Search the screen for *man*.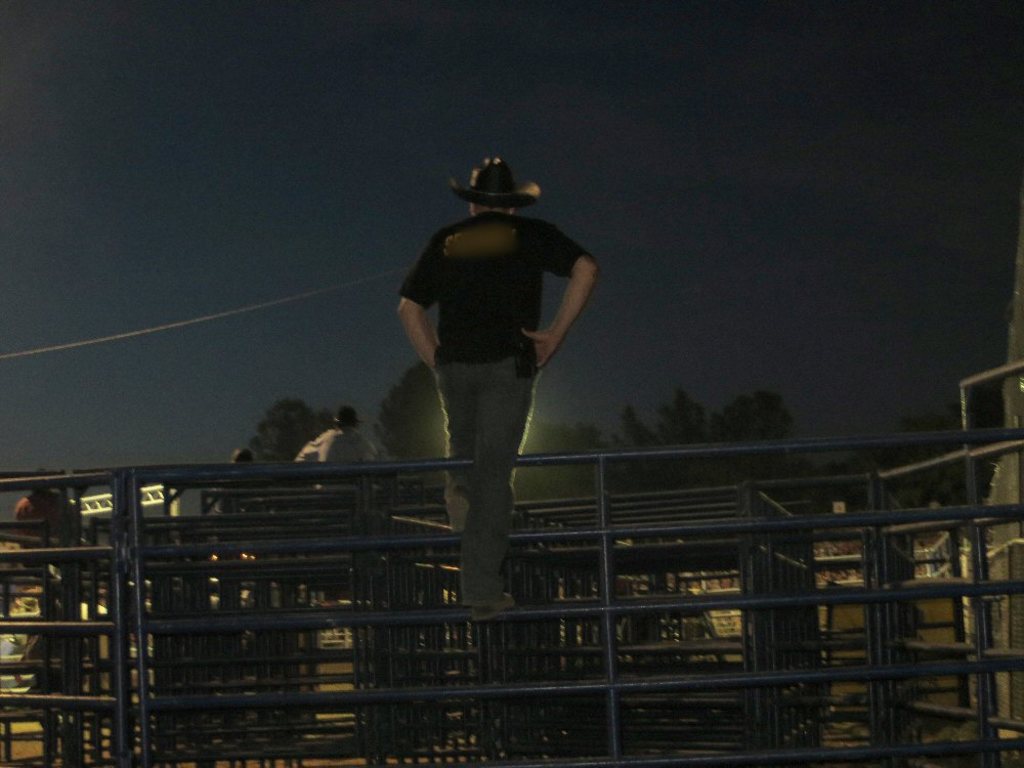
Found at (x1=384, y1=150, x2=602, y2=615).
